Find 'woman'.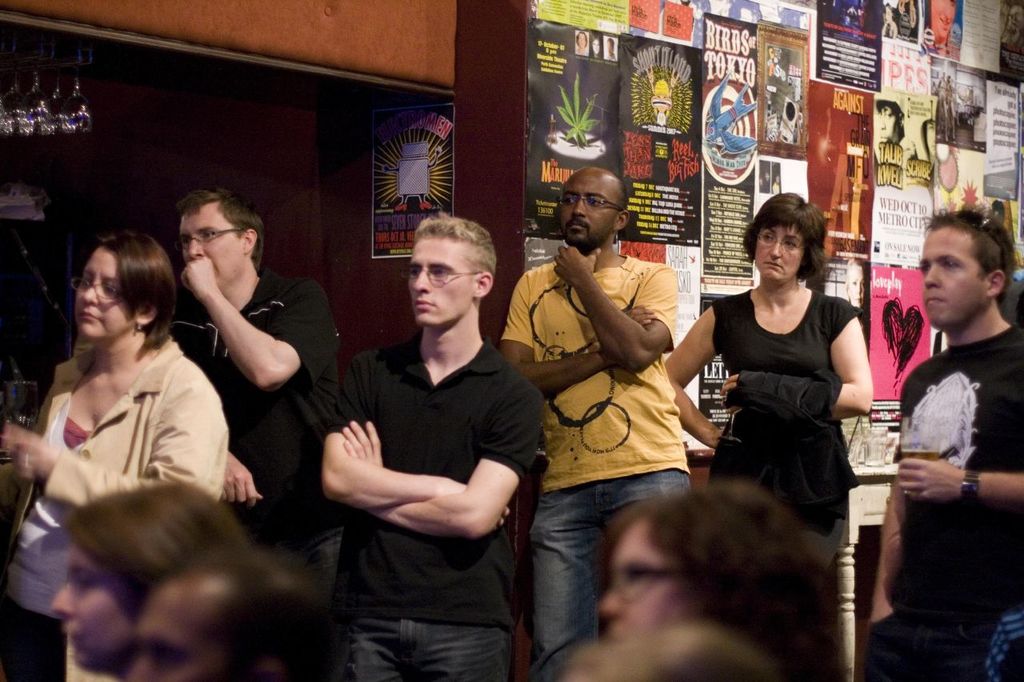
50:473:253:672.
